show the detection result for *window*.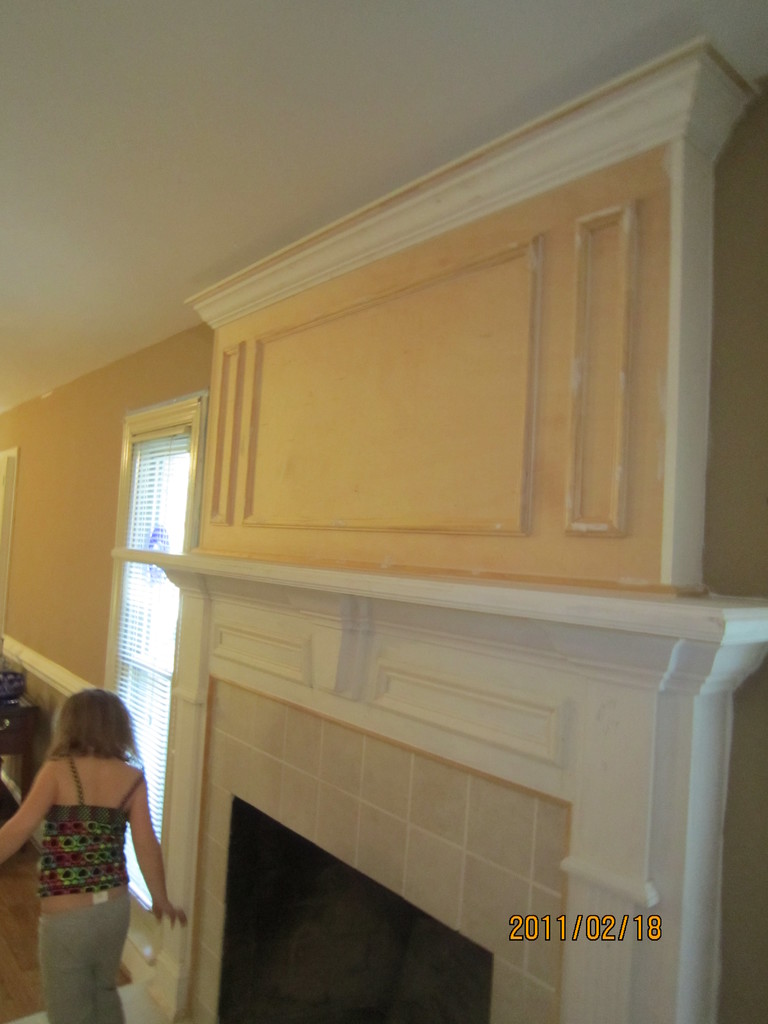
{"x1": 114, "y1": 385, "x2": 210, "y2": 579}.
